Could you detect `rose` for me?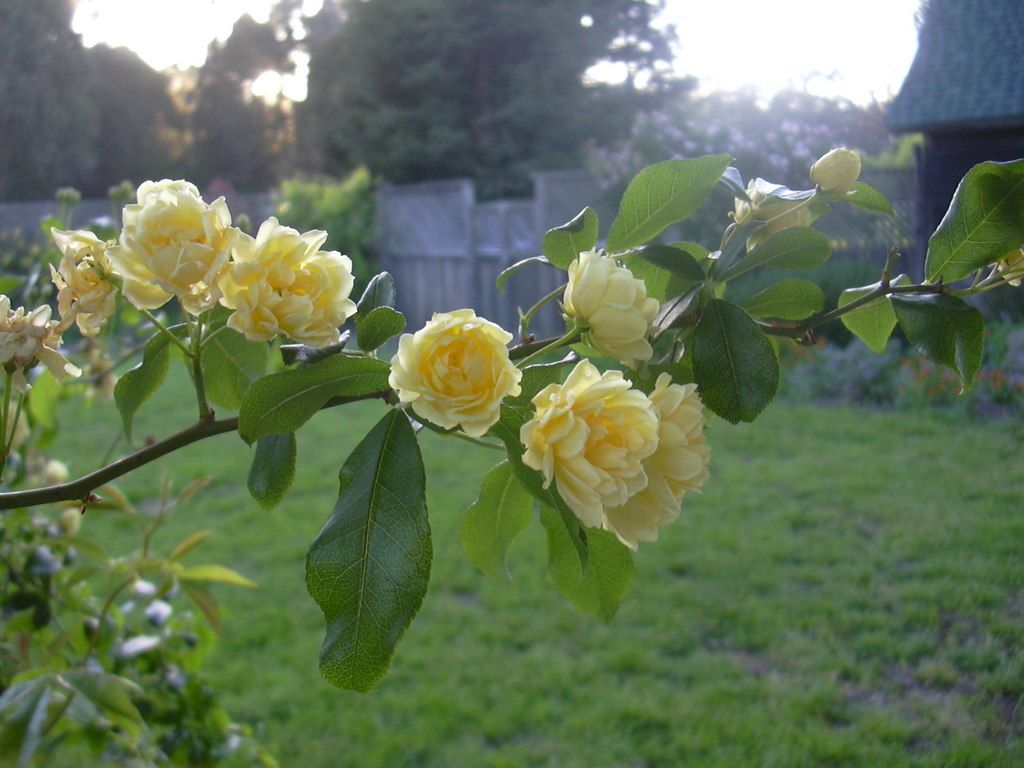
Detection result: box=[384, 305, 523, 441].
